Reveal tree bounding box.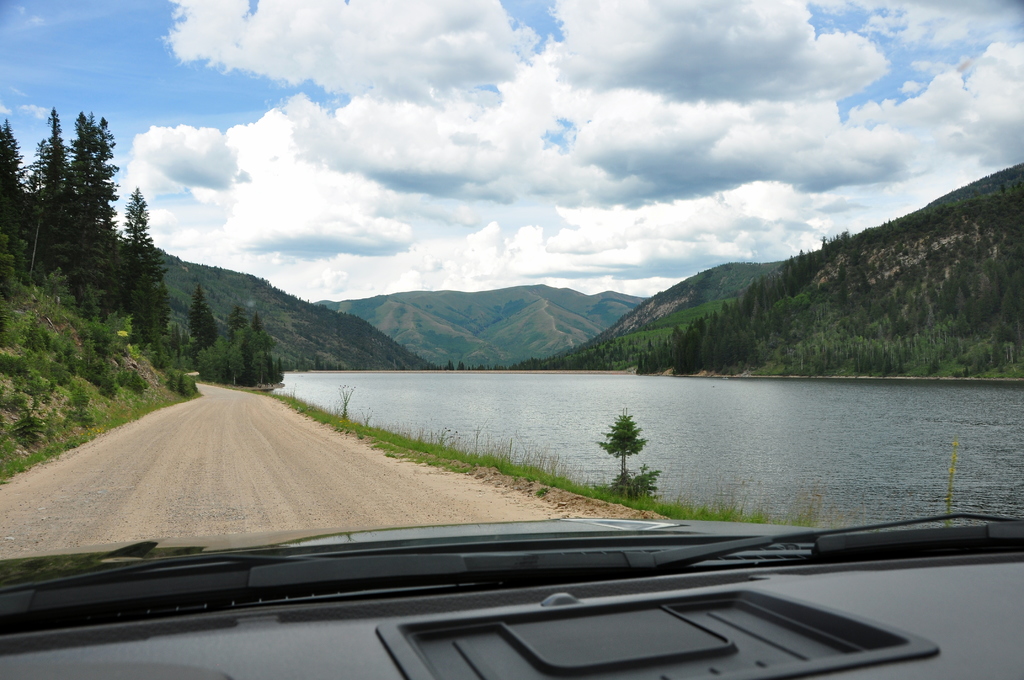
Revealed: x1=242 y1=321 x2=287 y2=390.
